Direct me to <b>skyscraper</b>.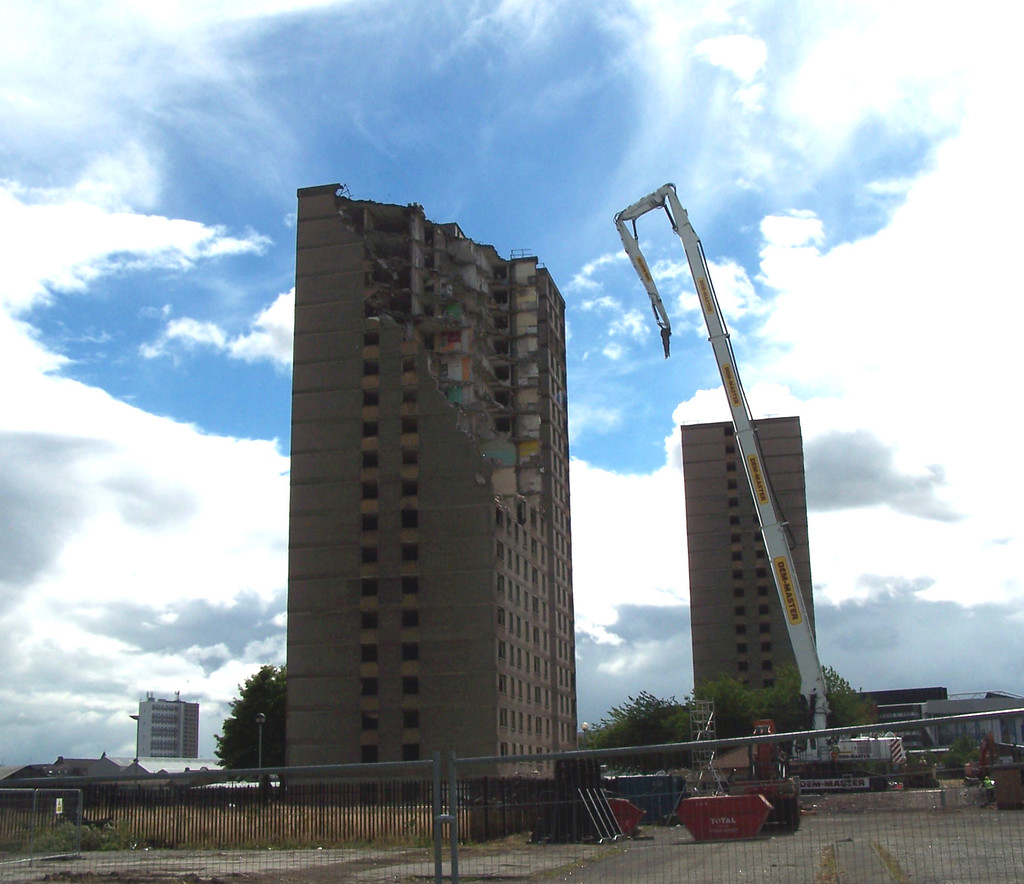
Direction: <region>134, 692, 204, 762</region>.
